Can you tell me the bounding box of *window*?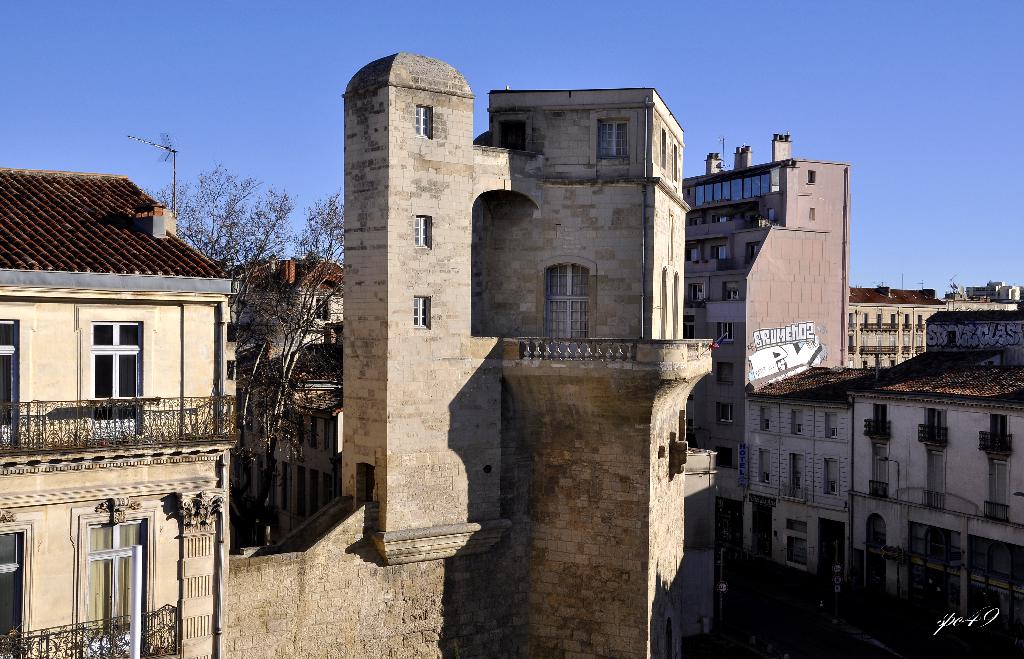
0:512:41:658.
